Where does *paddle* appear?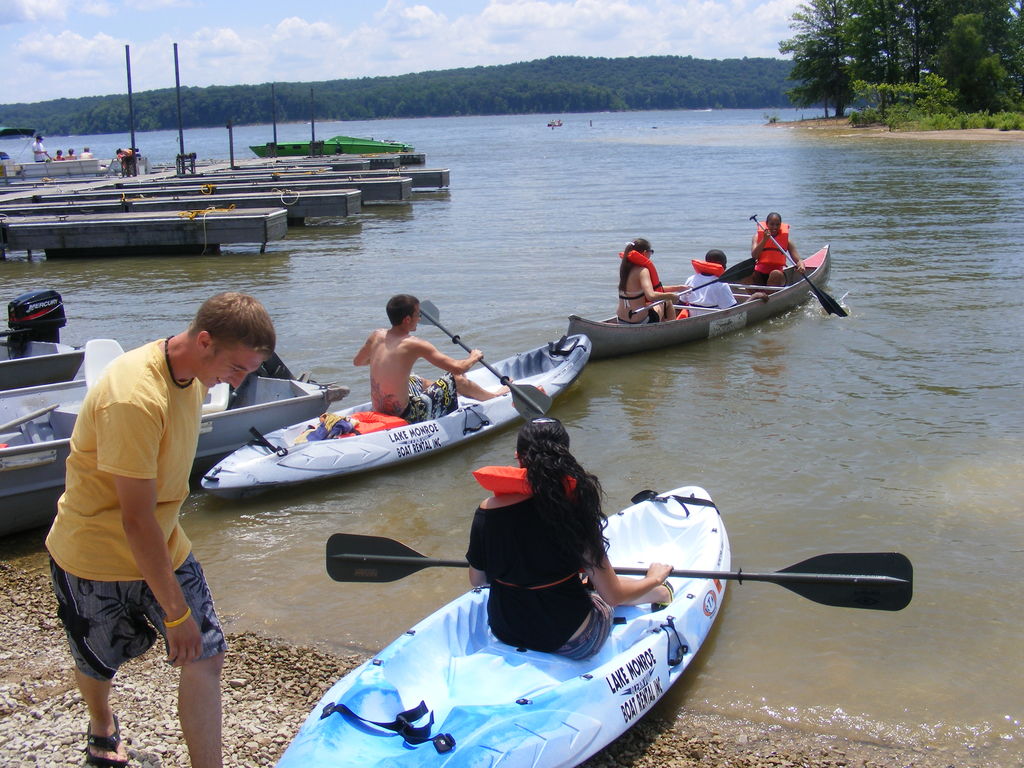
Appears at l=417, t=300, r=554, b=420.
